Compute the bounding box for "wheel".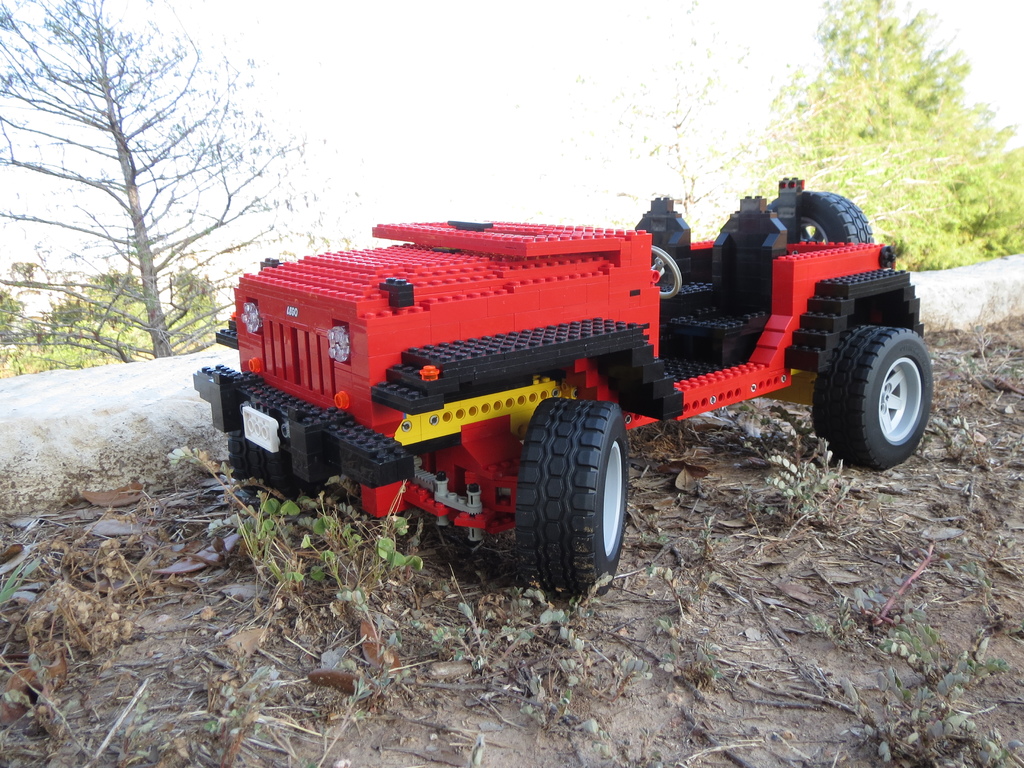
[x1=228, y1=429, x2=330, y2=504].
